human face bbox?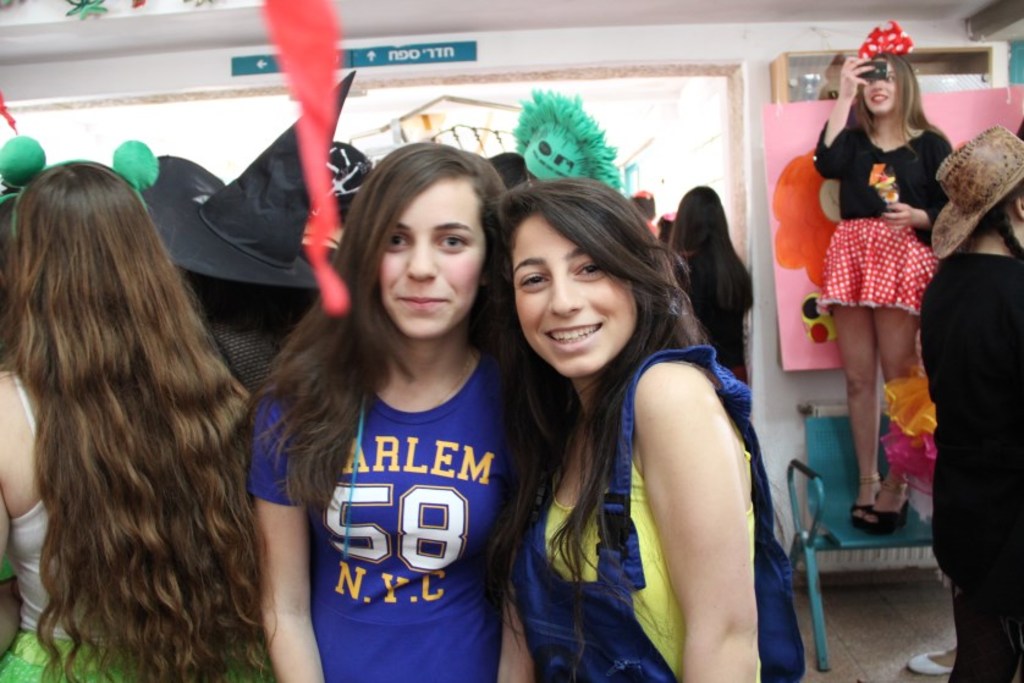
box=[506, 204, 643, 384]
